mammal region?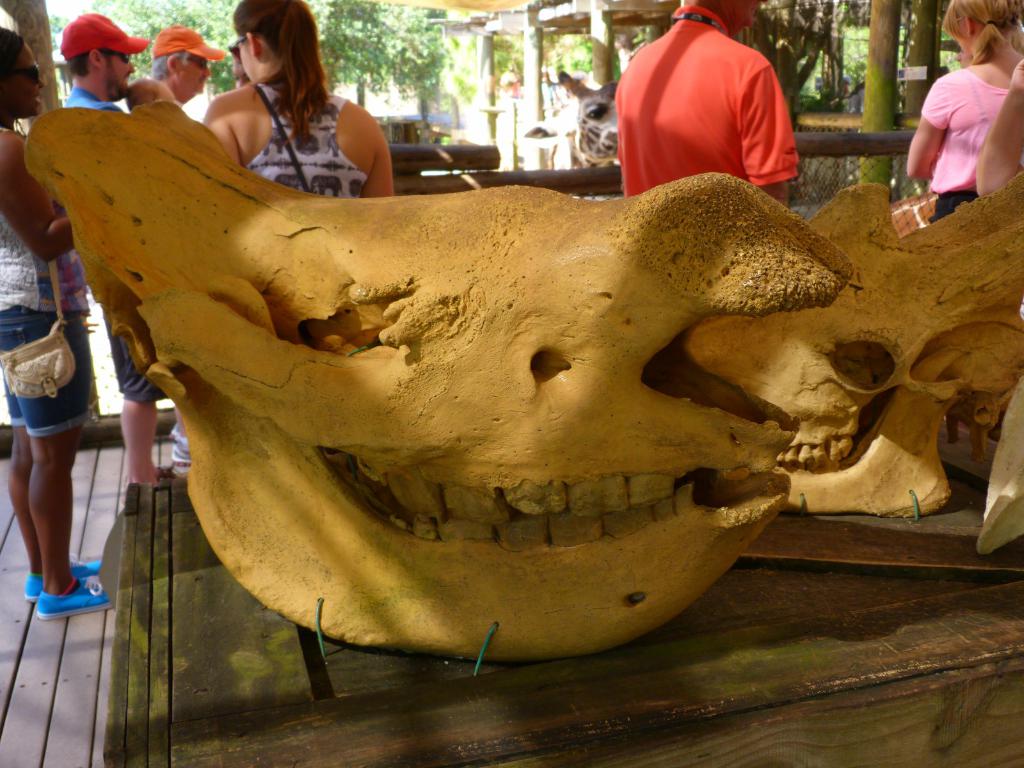
detection(904, 0, 1023, 222)
